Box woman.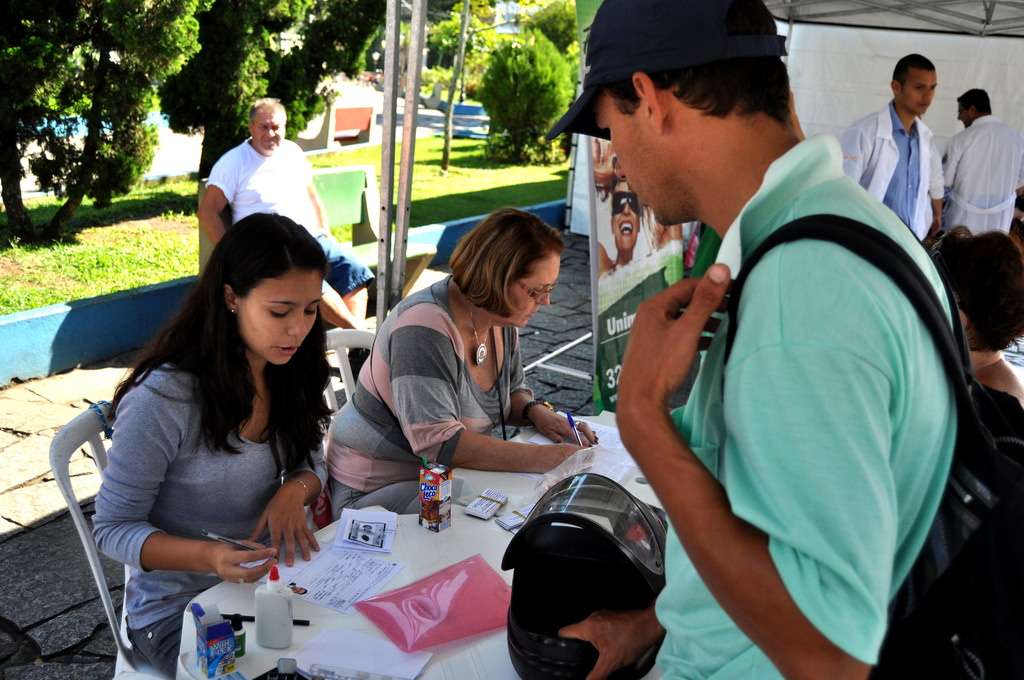
left=930, top=219, right=1023, bottom=430.
